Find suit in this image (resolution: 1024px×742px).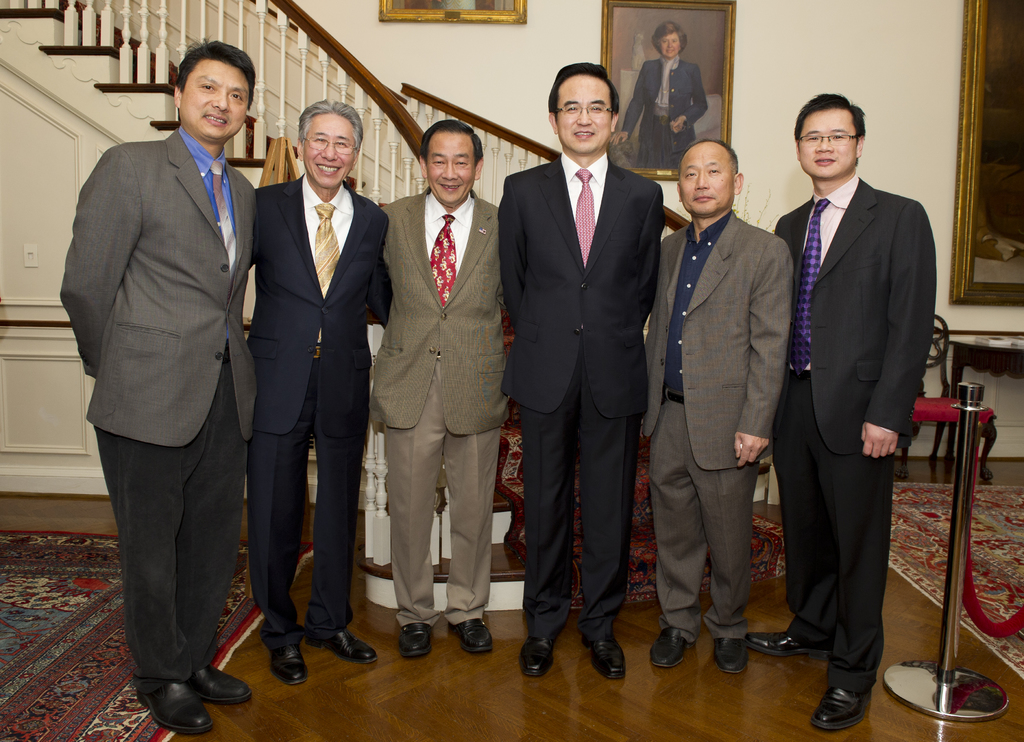
381:191:504:623.
